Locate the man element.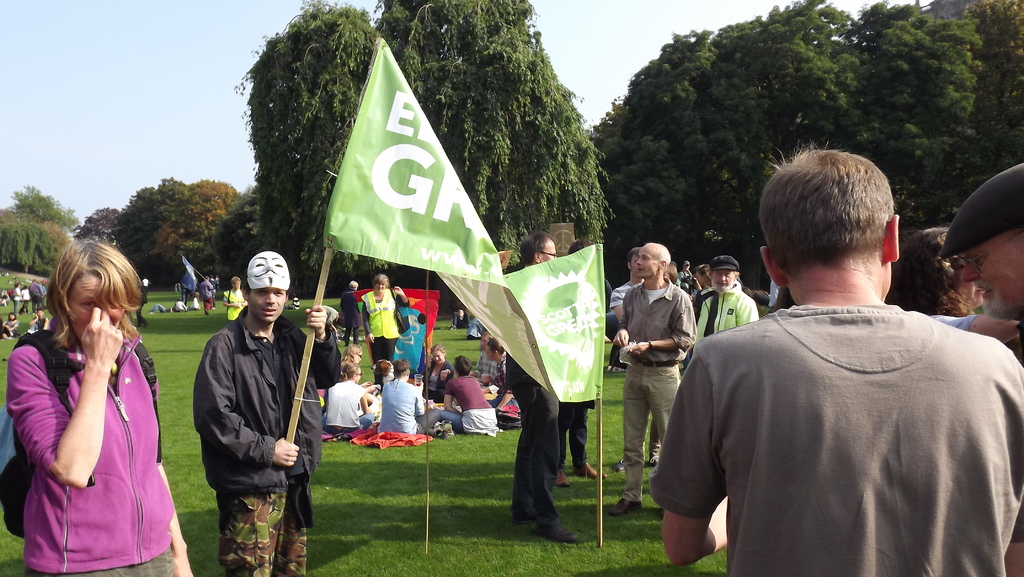
Element bbox: <bbox>26, 277, 44, 313</bbox>.
